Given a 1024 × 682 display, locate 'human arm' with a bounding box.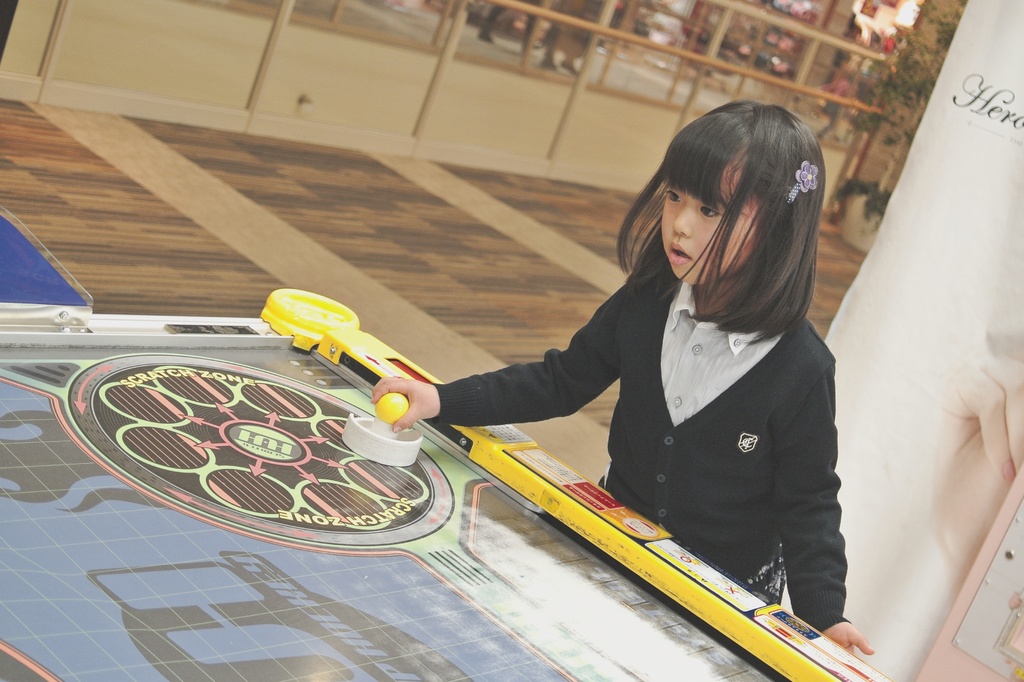
Located: <bbox>768, 357, 876, 656</bbox>.
